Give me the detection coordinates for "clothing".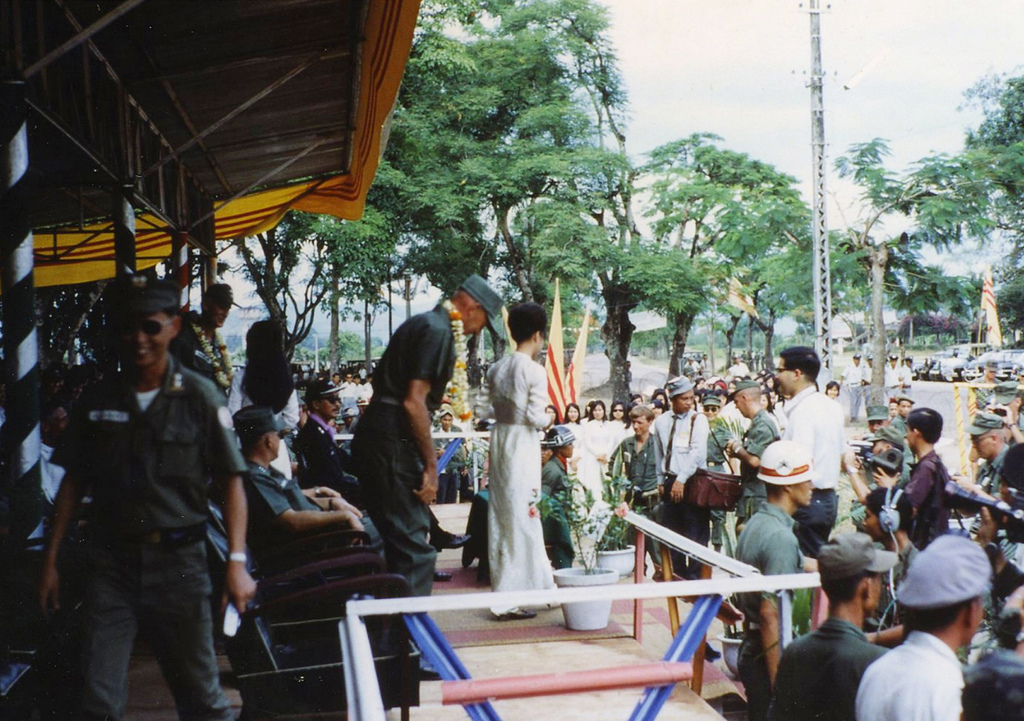
bbox(297, 418, 356, 483).
